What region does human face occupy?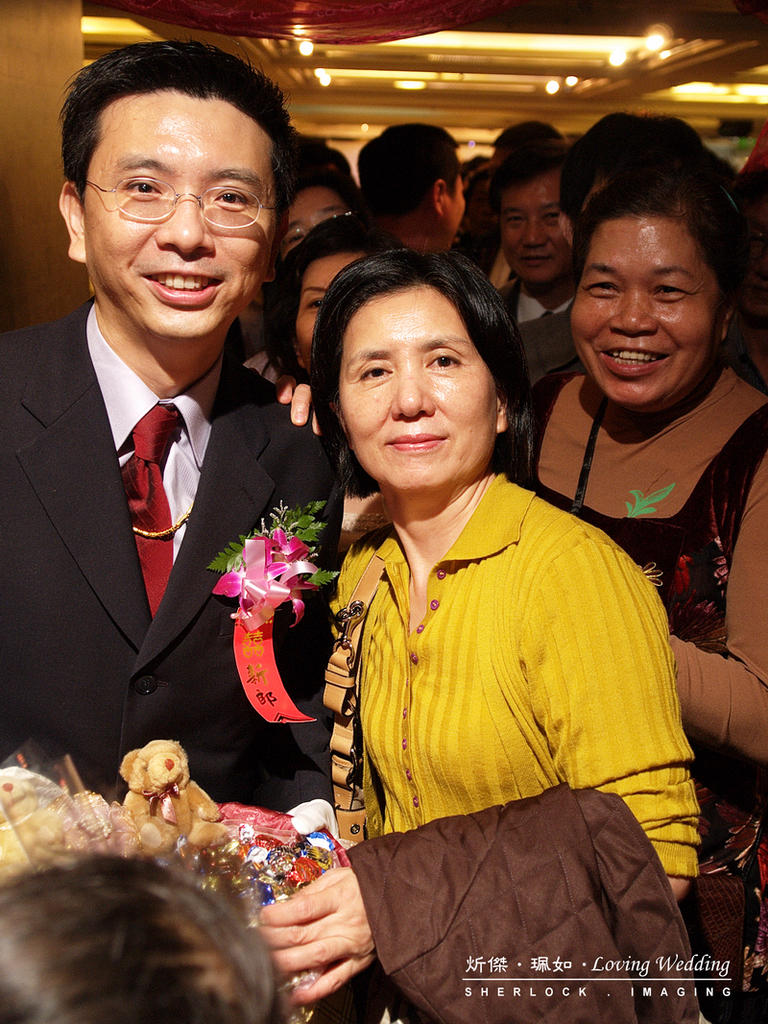
{"x1": 340, "y1": 285, "x2": 493, "y2": 496}.
